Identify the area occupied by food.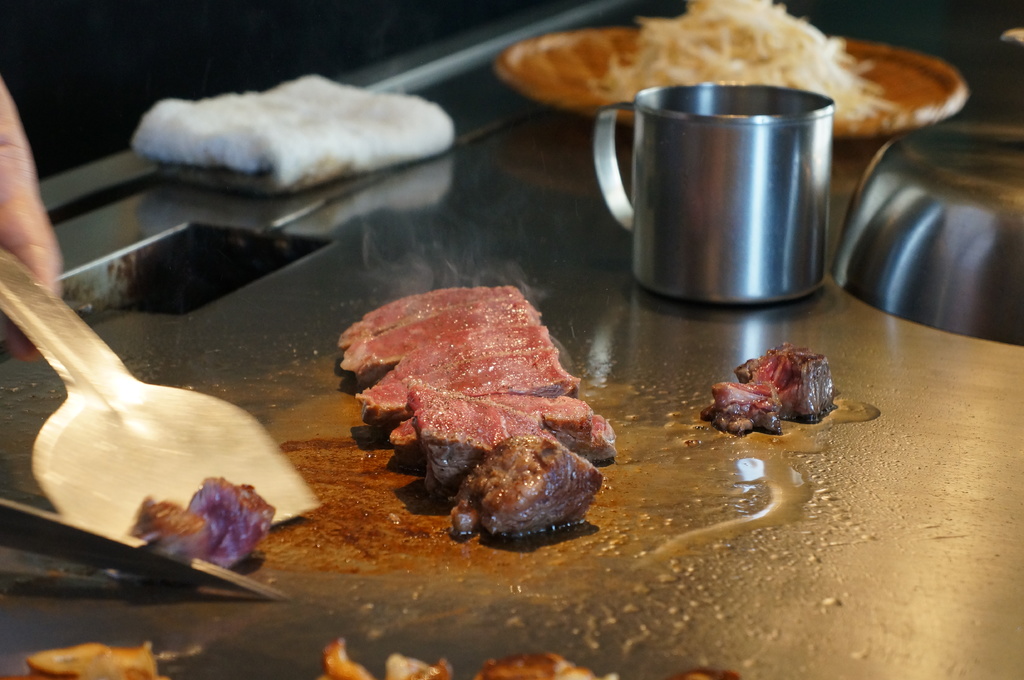
Area: <region>21, 642, 170, 679</region>.
